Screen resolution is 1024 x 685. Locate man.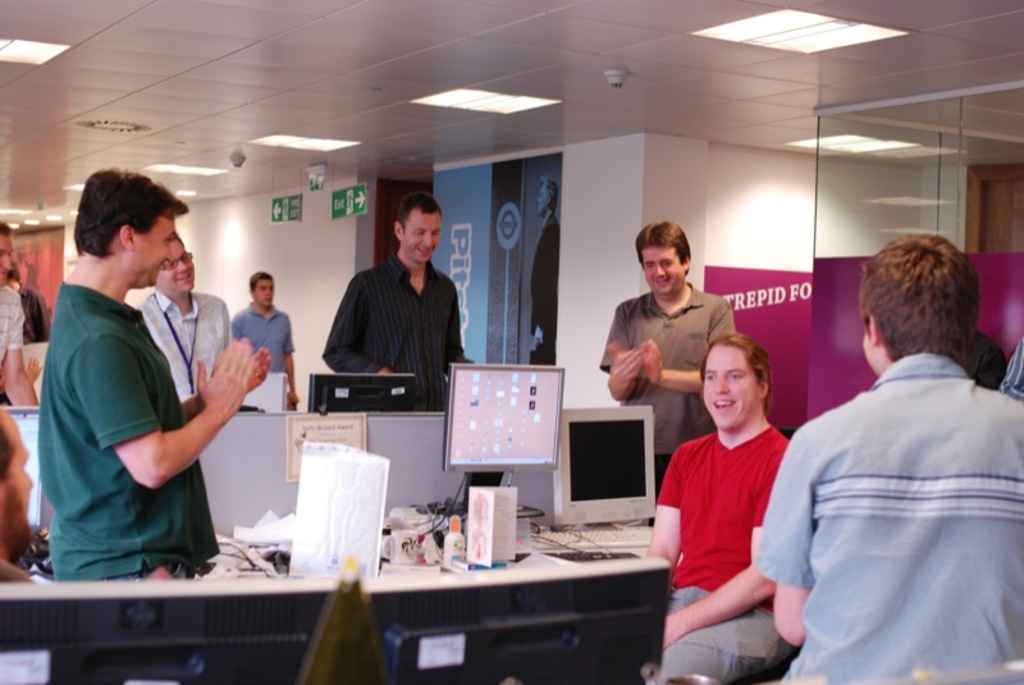
Rect(234, 269, 305, 416).
